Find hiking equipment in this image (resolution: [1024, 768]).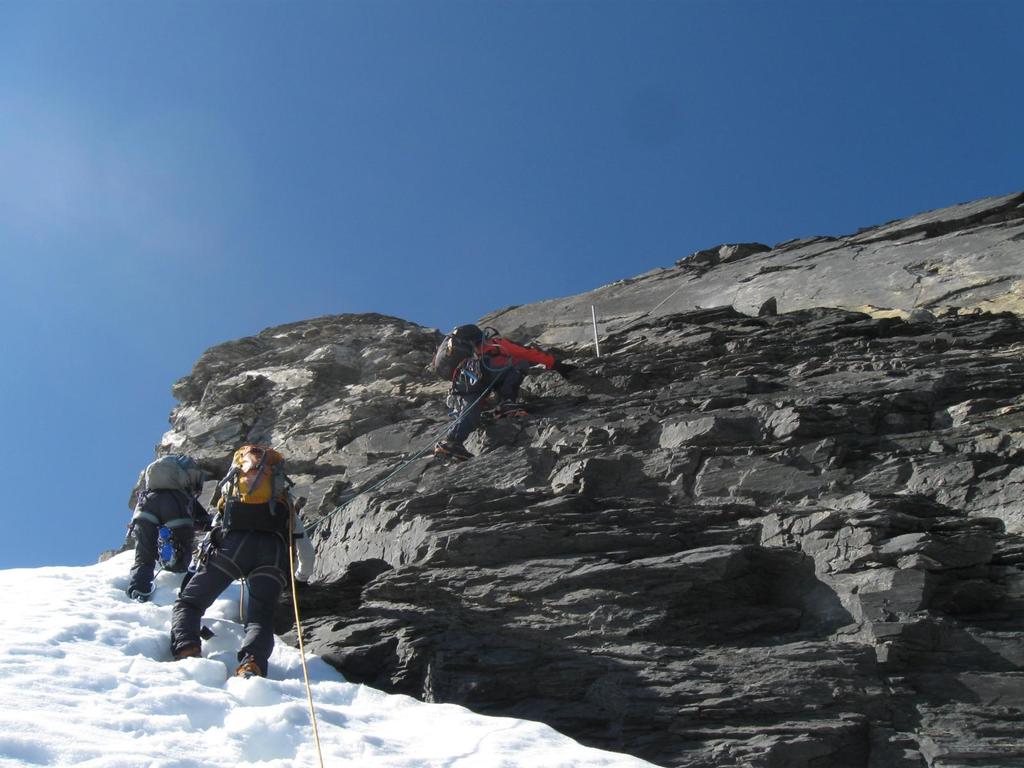
200:437:298:540.
